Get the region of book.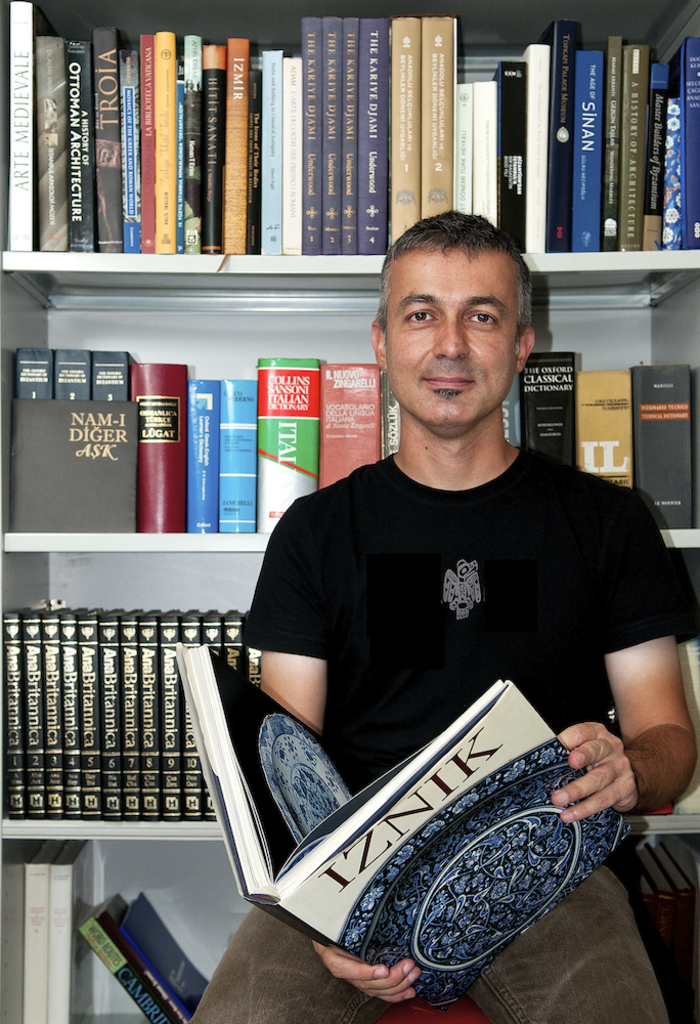
[x1=574, y1=364, x2=635, y2=483].
